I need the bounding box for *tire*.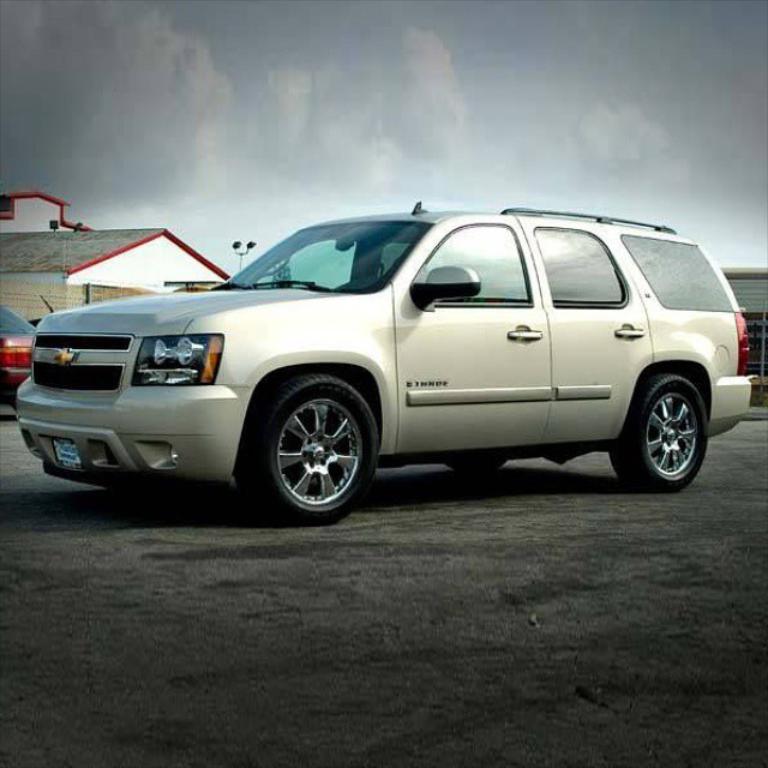
Here it is: (251, 374, 384, 515).
